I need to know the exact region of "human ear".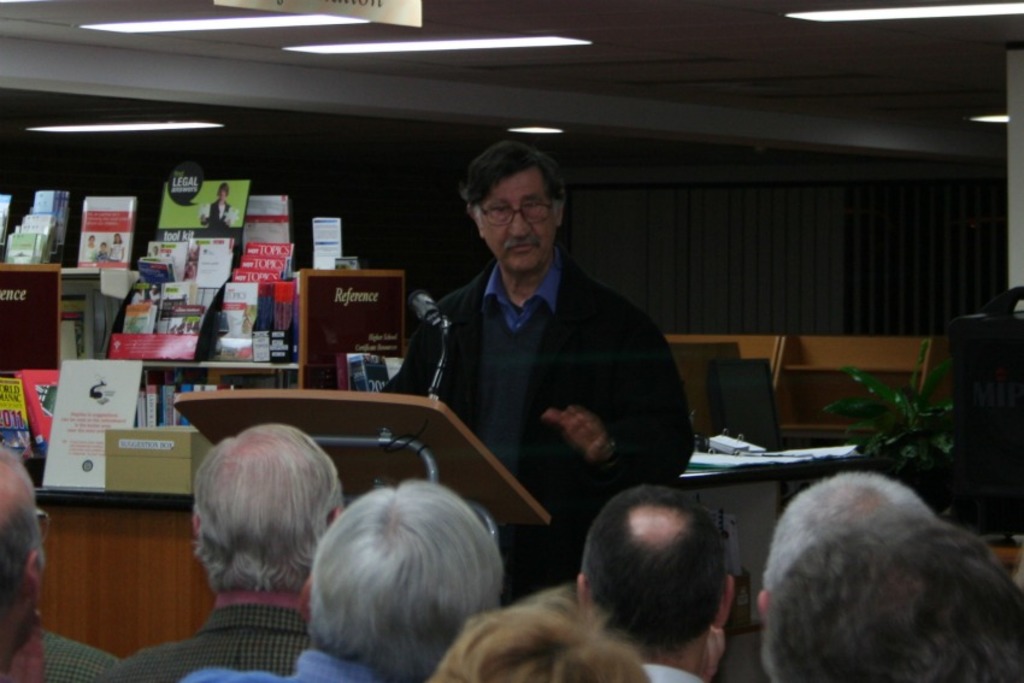
Region: 713,578,734,624.
